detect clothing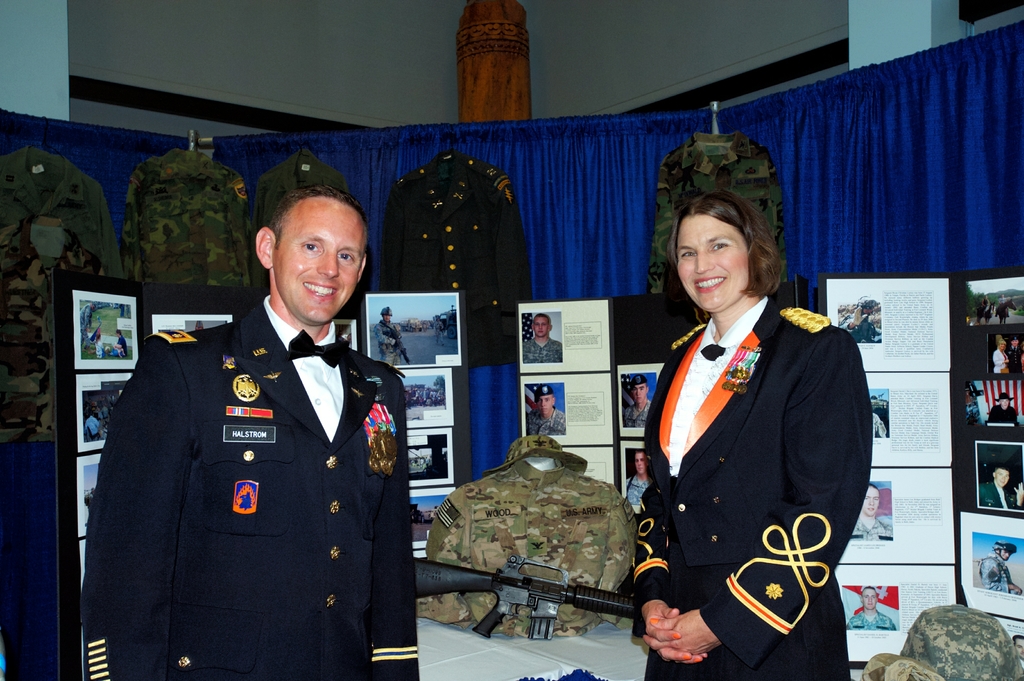
locate(624, 391, 645, 429)
